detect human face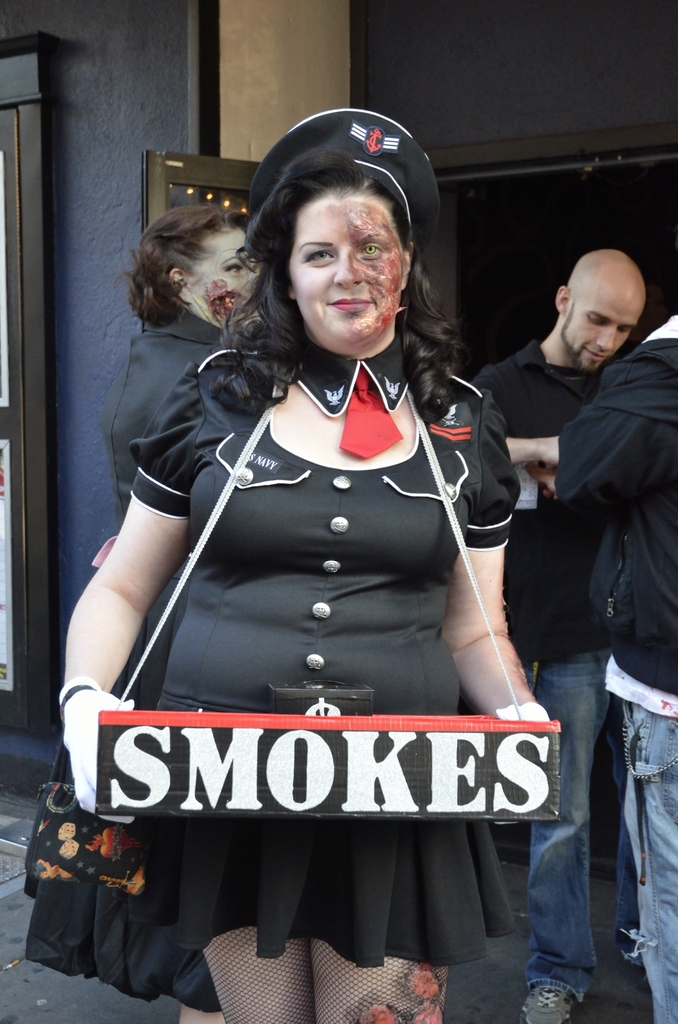
<region>286, 193, 410, 345</region>
